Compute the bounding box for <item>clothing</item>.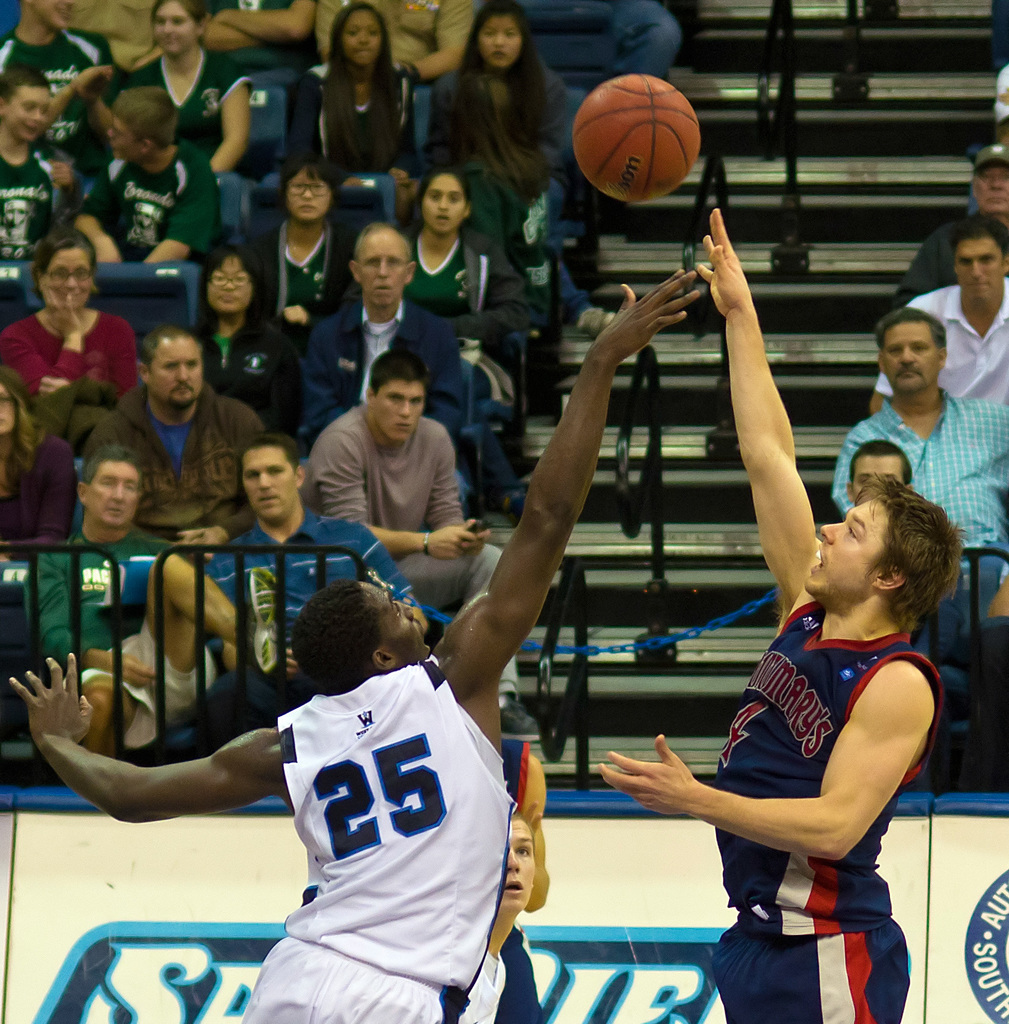
(left=167, top=316, right=293, bottom=428).
